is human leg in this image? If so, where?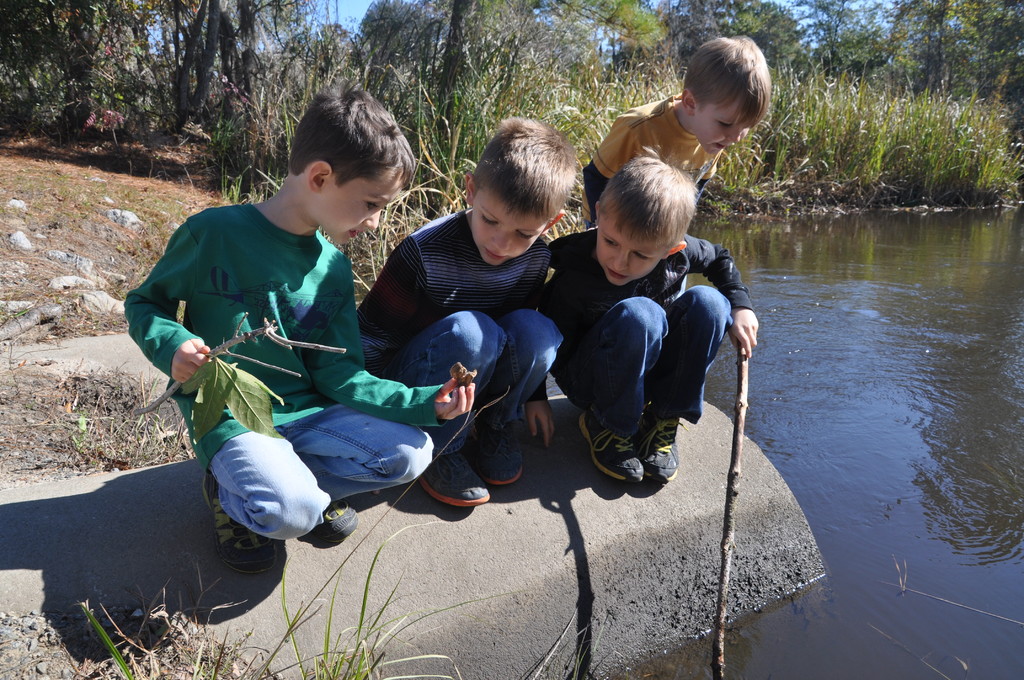
Yes, at [x1=612, y1=306, x2=659, y2=486].
